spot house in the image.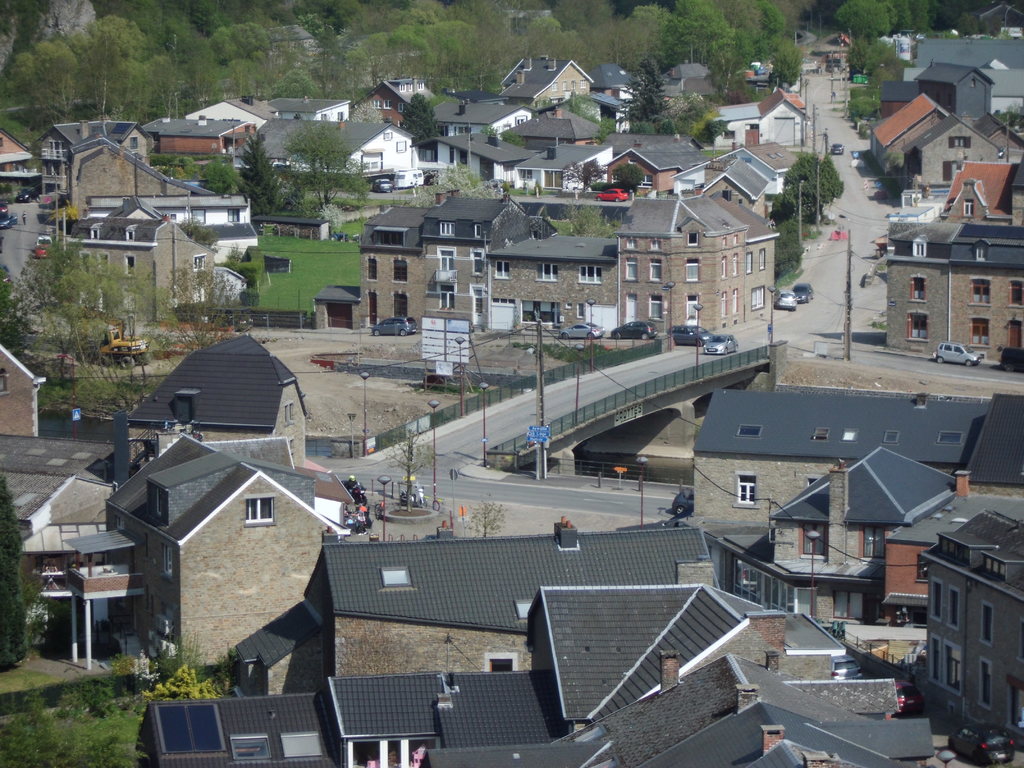
house found at 0/337/44/438.
